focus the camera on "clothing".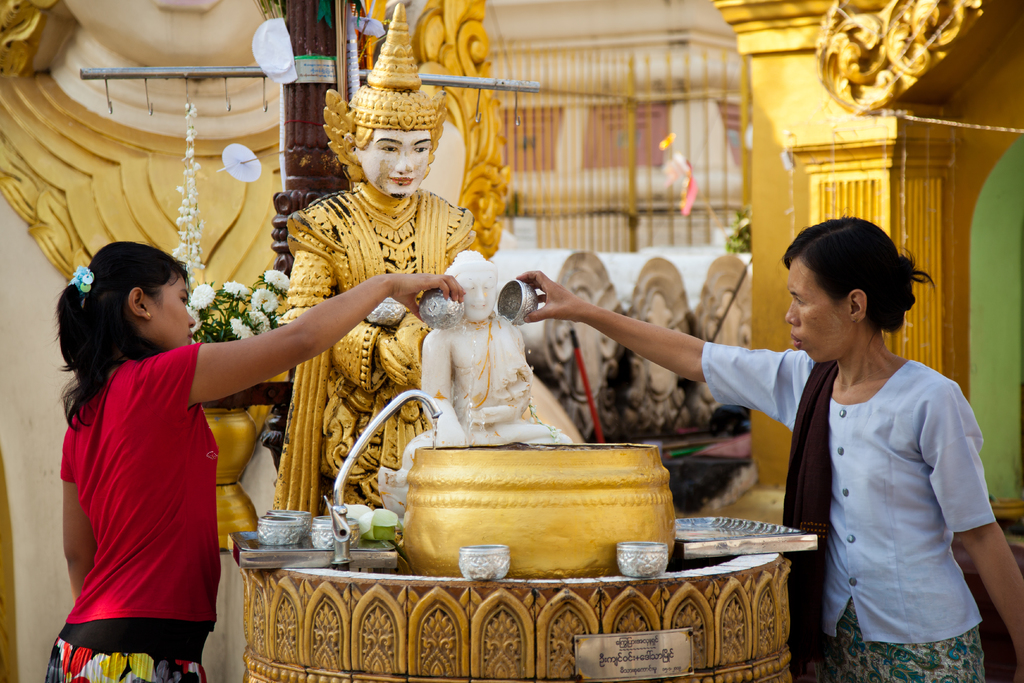
Focus region: x1=52, y1=332, x2=229, y2=655.
